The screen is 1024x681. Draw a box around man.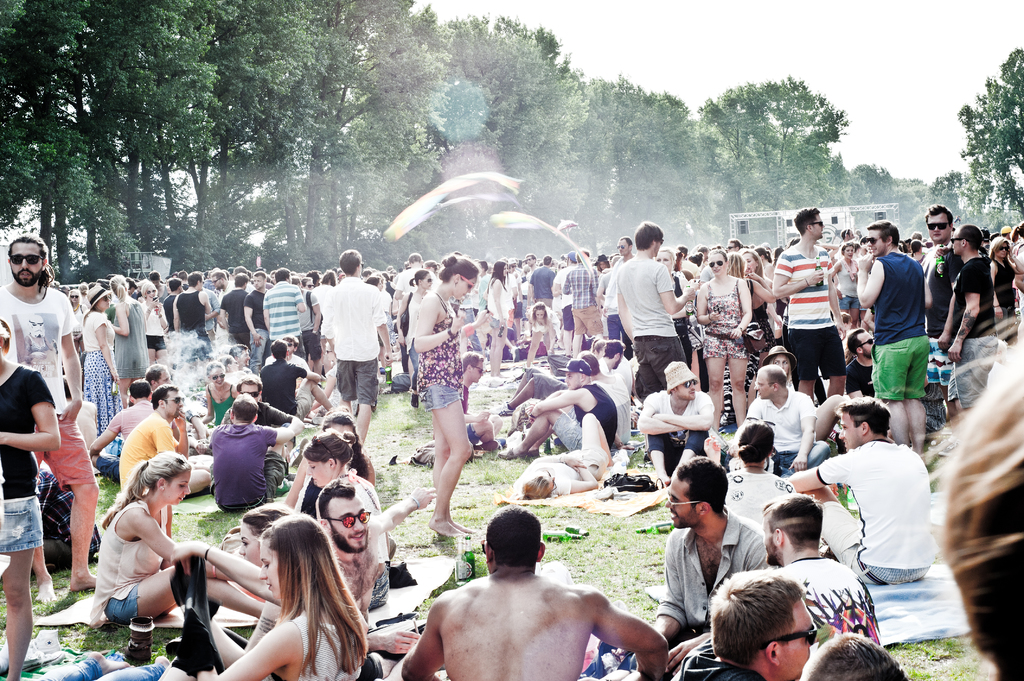
region(847, 321, 883, 395).
